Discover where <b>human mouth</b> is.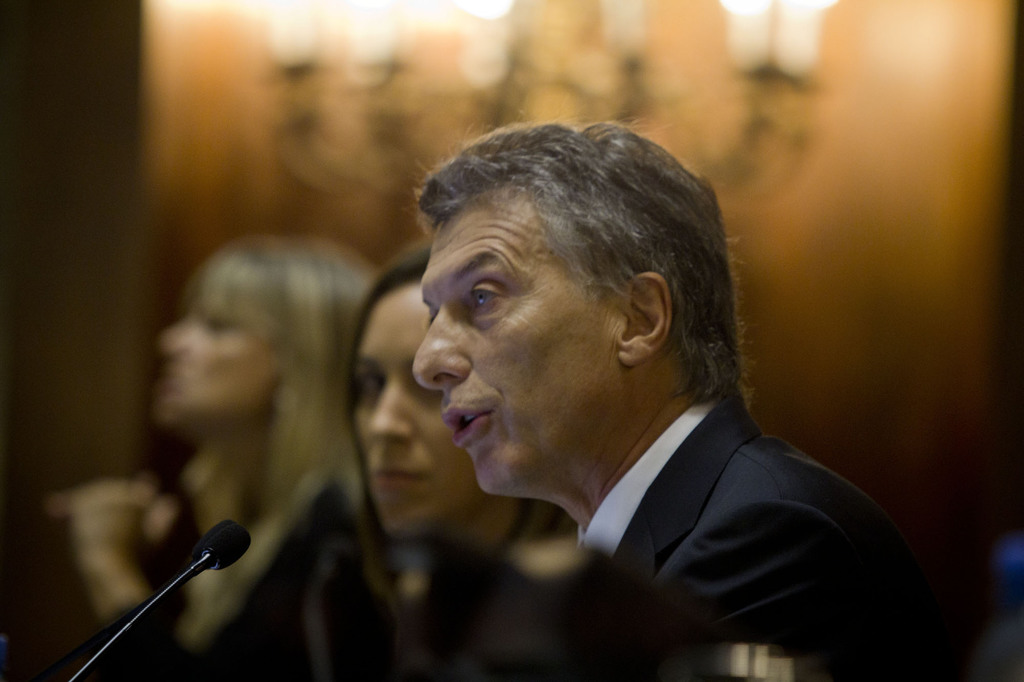
Discovered at {"x1": 443, "y1": 404, "x2": 489, "y2": 442}.
